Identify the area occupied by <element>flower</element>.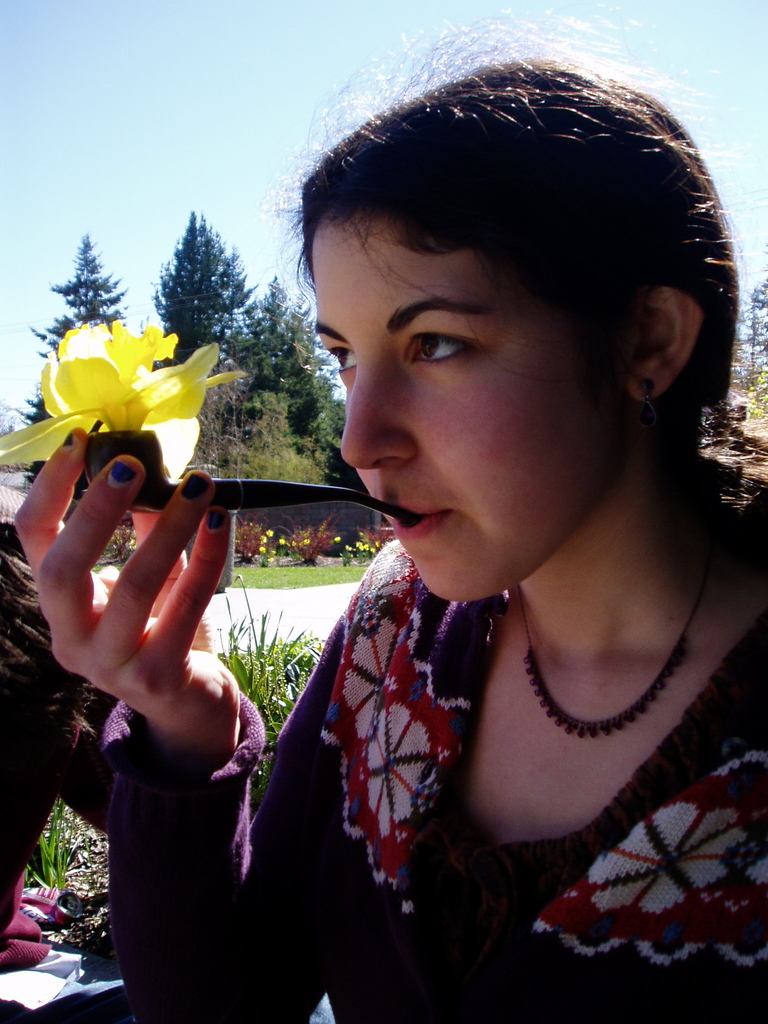
Area: pyautogui.locateOnScreen(256, 547, 265, 554).
